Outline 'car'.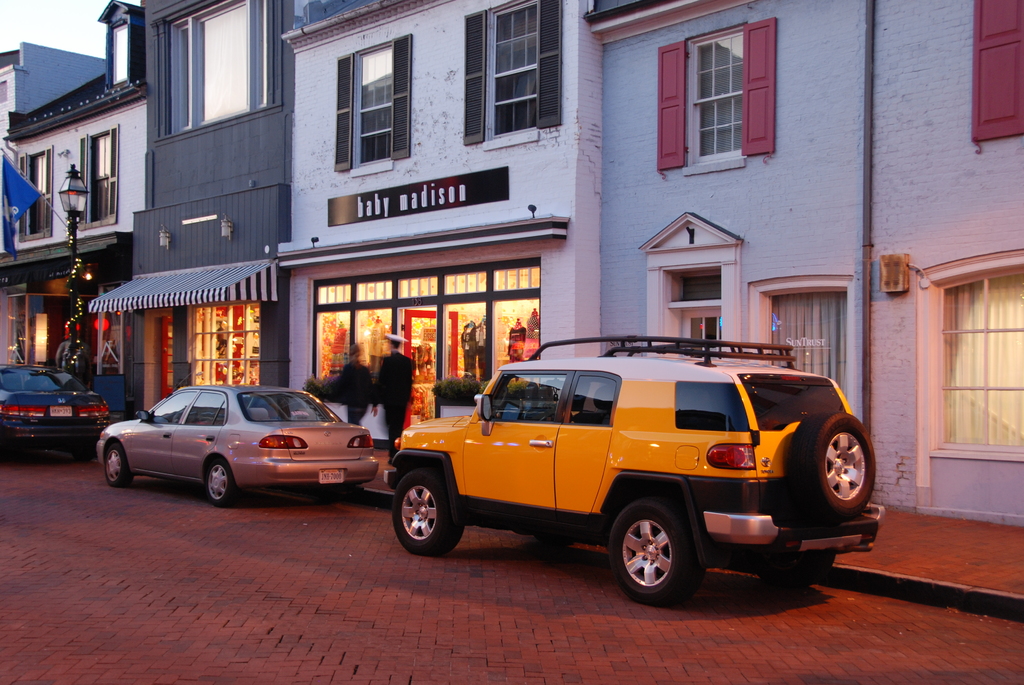
Outline: 0,361,98,450.
